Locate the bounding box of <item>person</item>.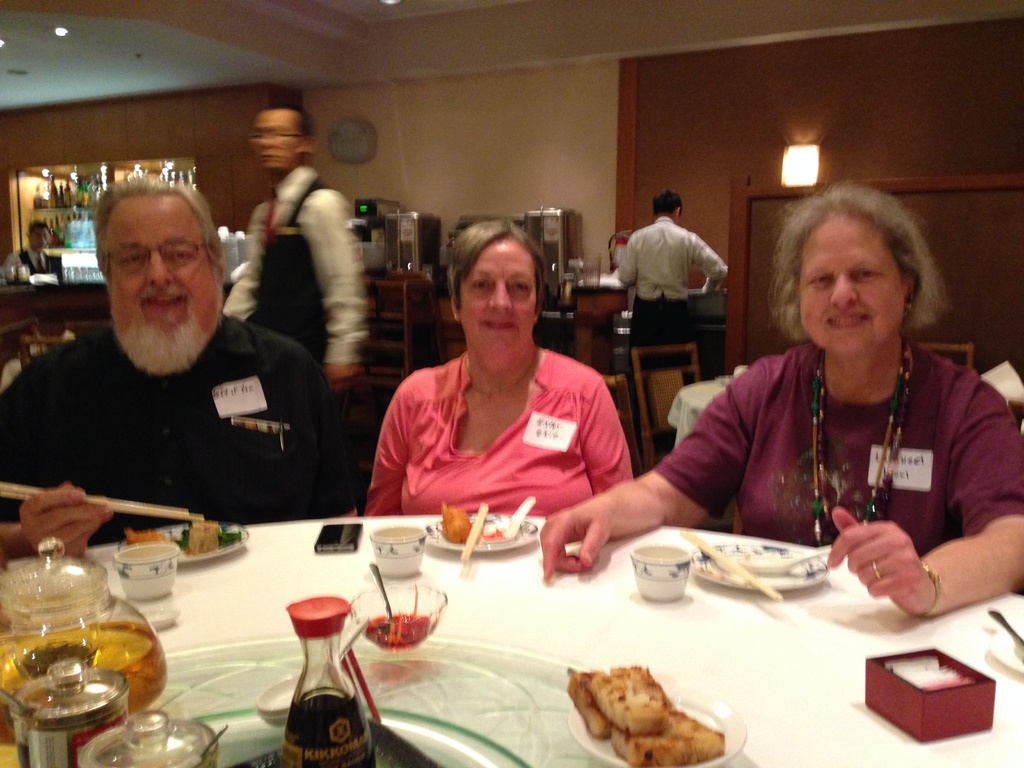
Bounding box: locate(0, 178, 360, 563).
